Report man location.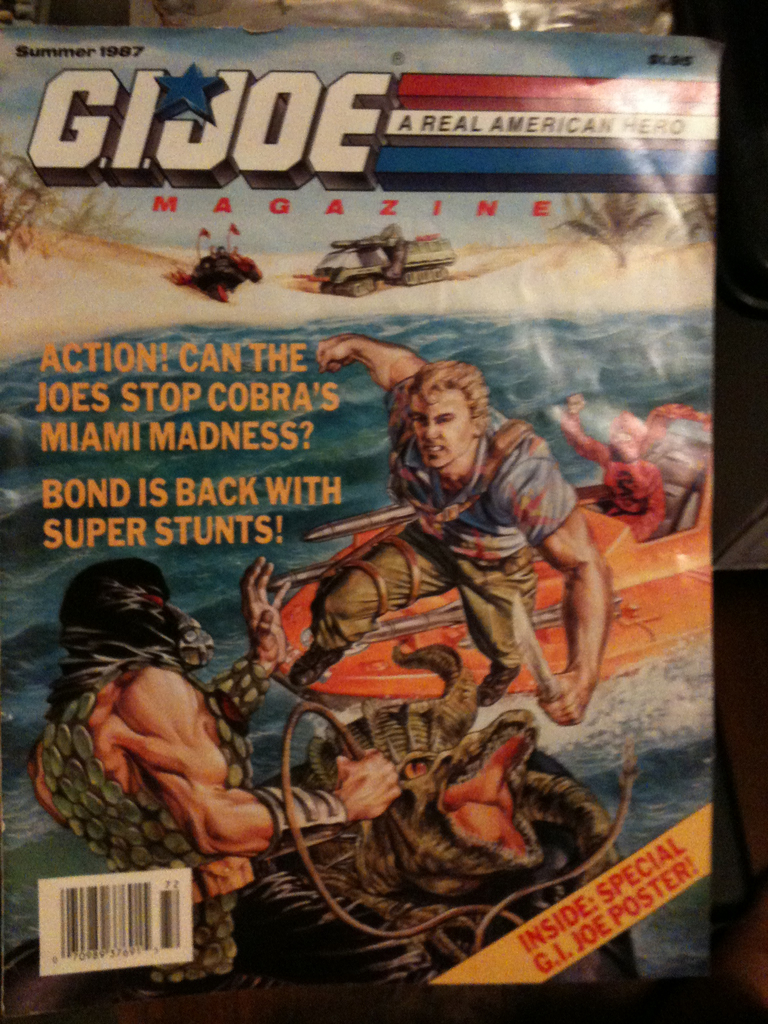
Report: 319,331,610,698.
